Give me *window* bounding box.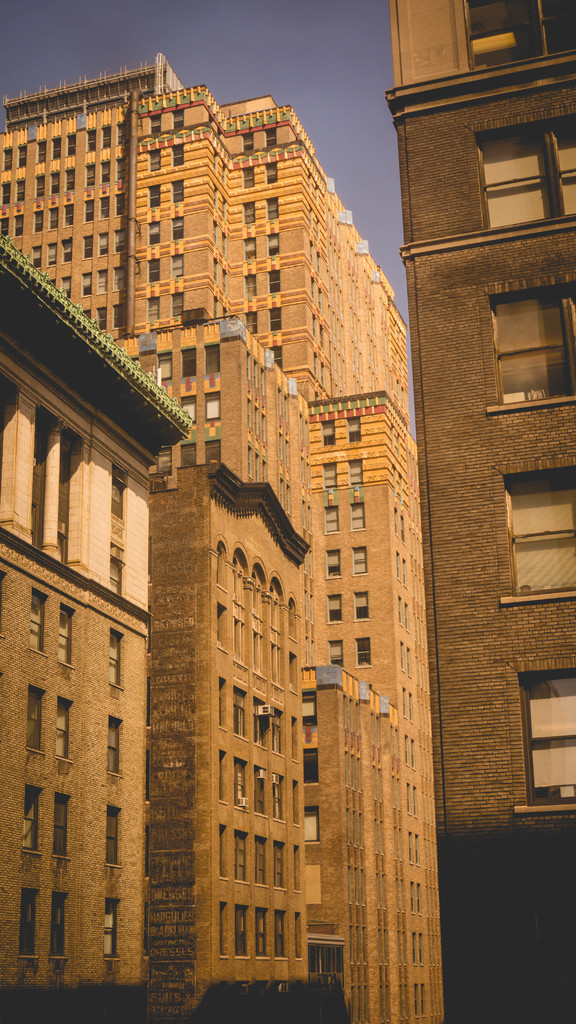
bbox=[241, 166, 259, 188].
